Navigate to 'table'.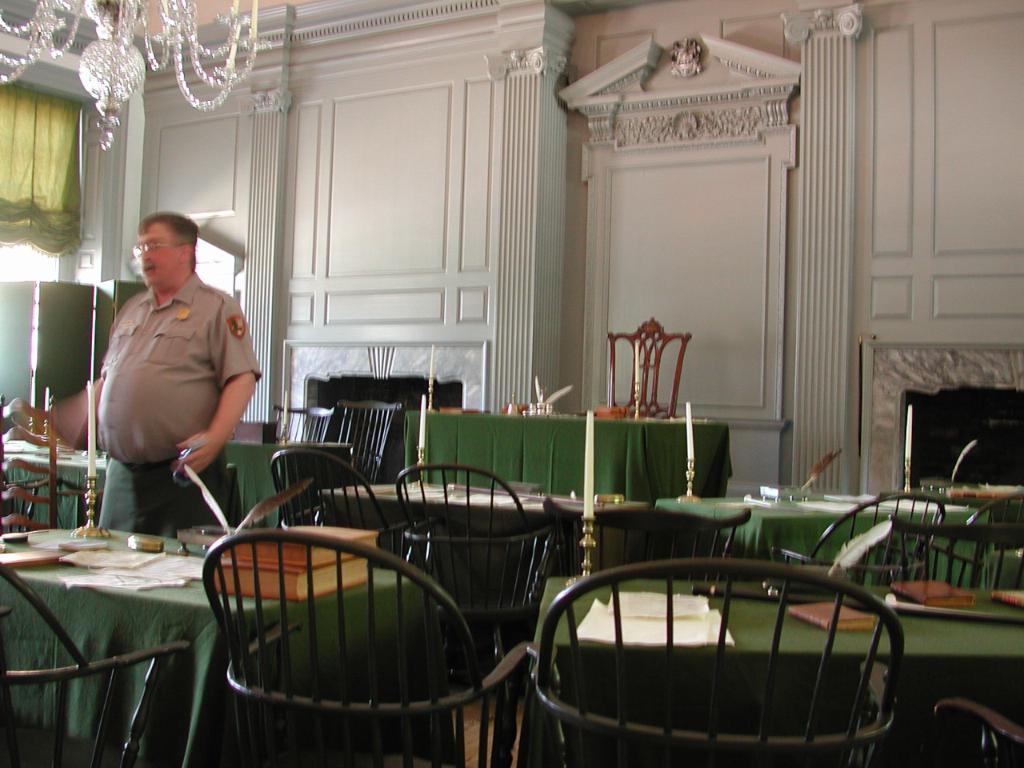
Navigation target: BBox(658, 491, 994, 593).
